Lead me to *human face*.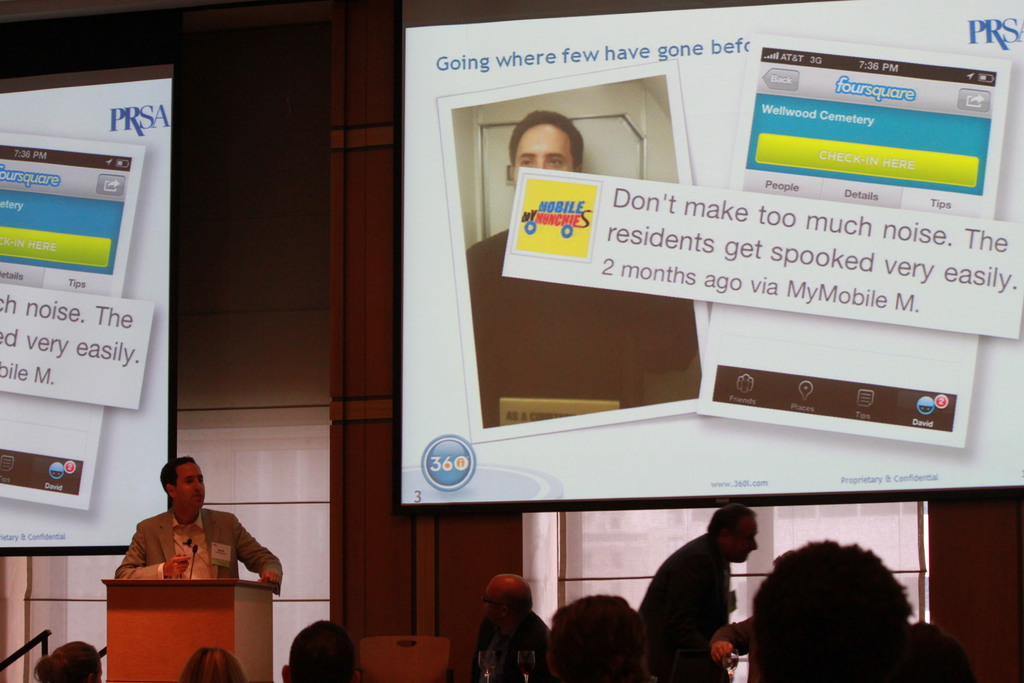
Lead to x1=177 y1=460 x2=205 y2=509.
